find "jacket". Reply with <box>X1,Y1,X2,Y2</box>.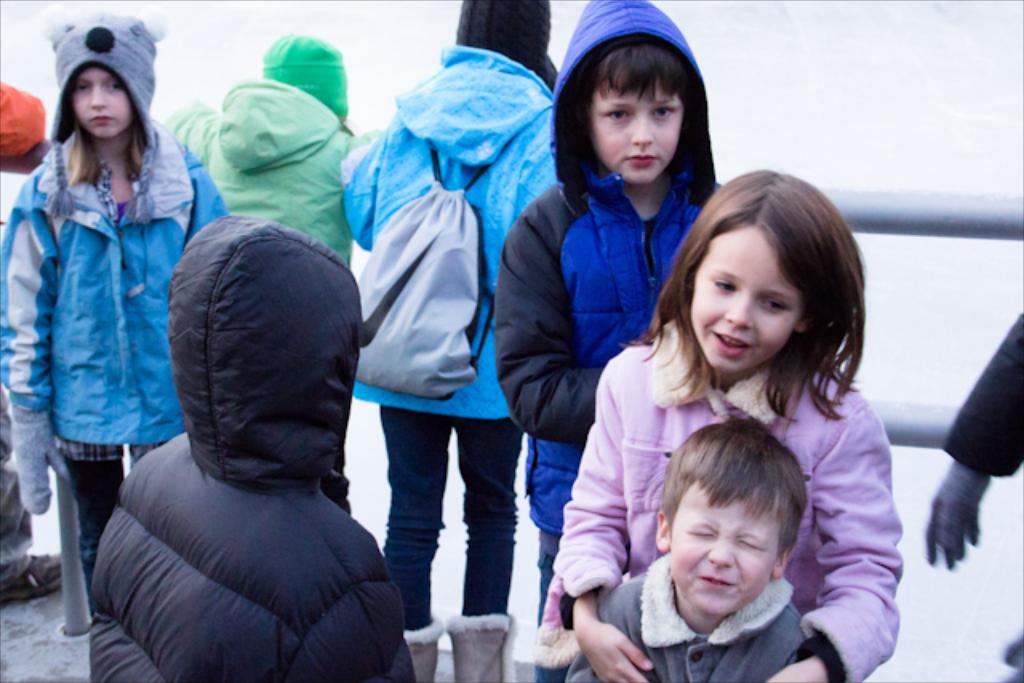
<box>147,74,373,266</box>.
